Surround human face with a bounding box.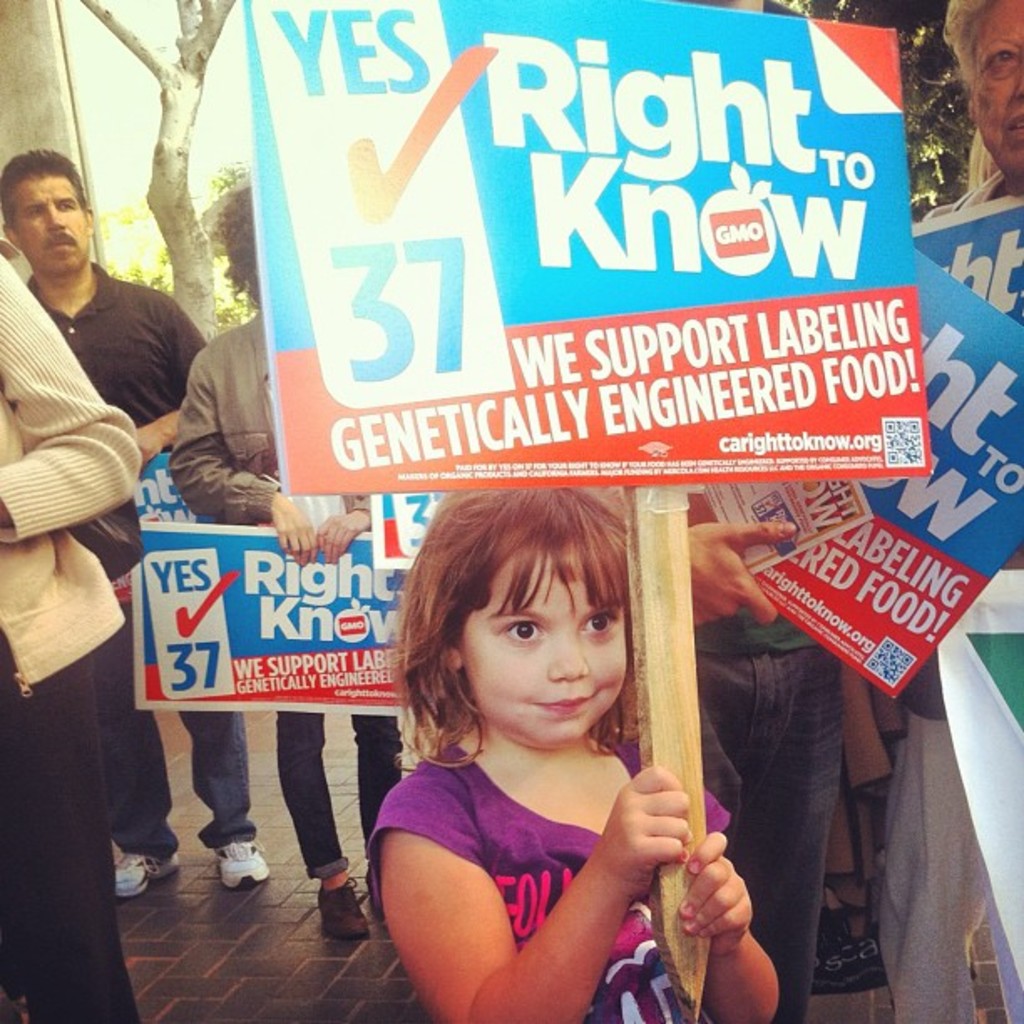
{"left": 967, "top": 2, "right": 1022, "bottom": 177}.
